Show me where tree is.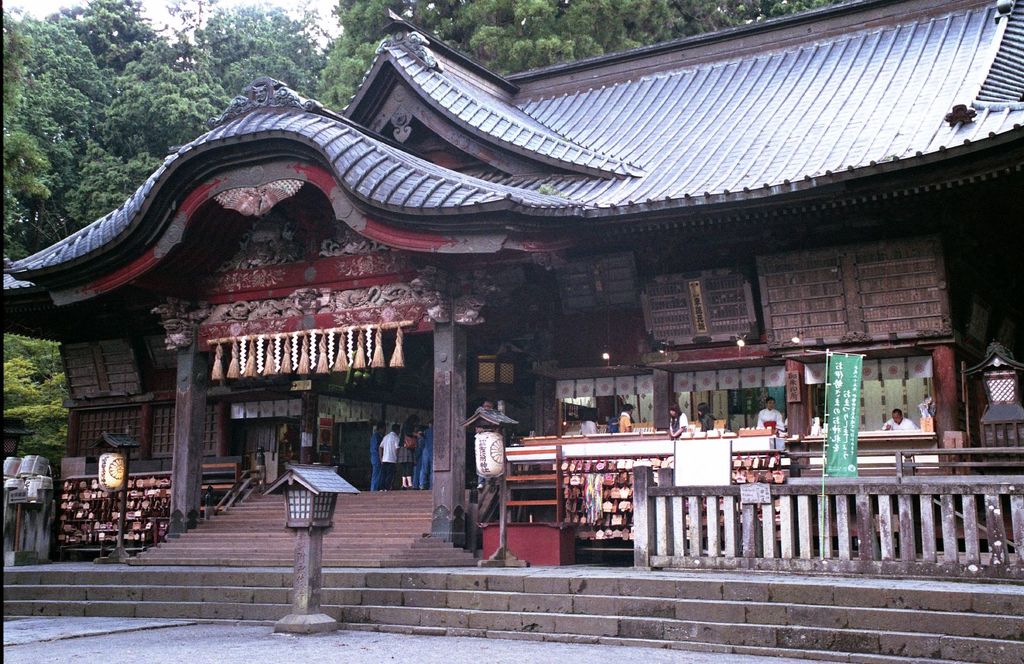
tree is at BBox(214, 0, 361, 95).
